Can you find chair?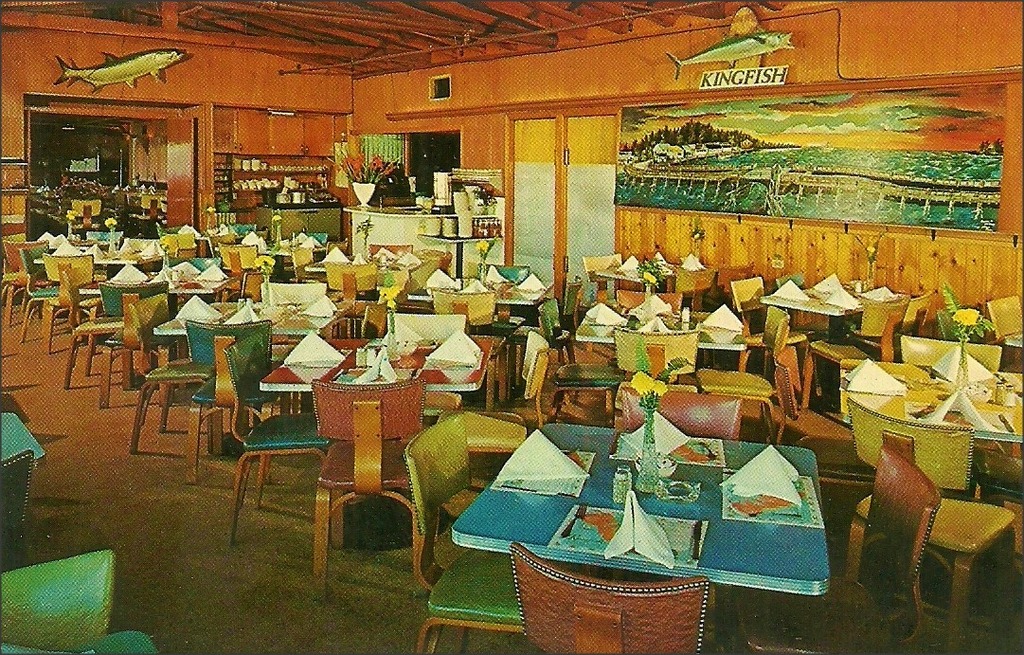
Yes, bounding box: BBox(254, 283, 329, 310).
